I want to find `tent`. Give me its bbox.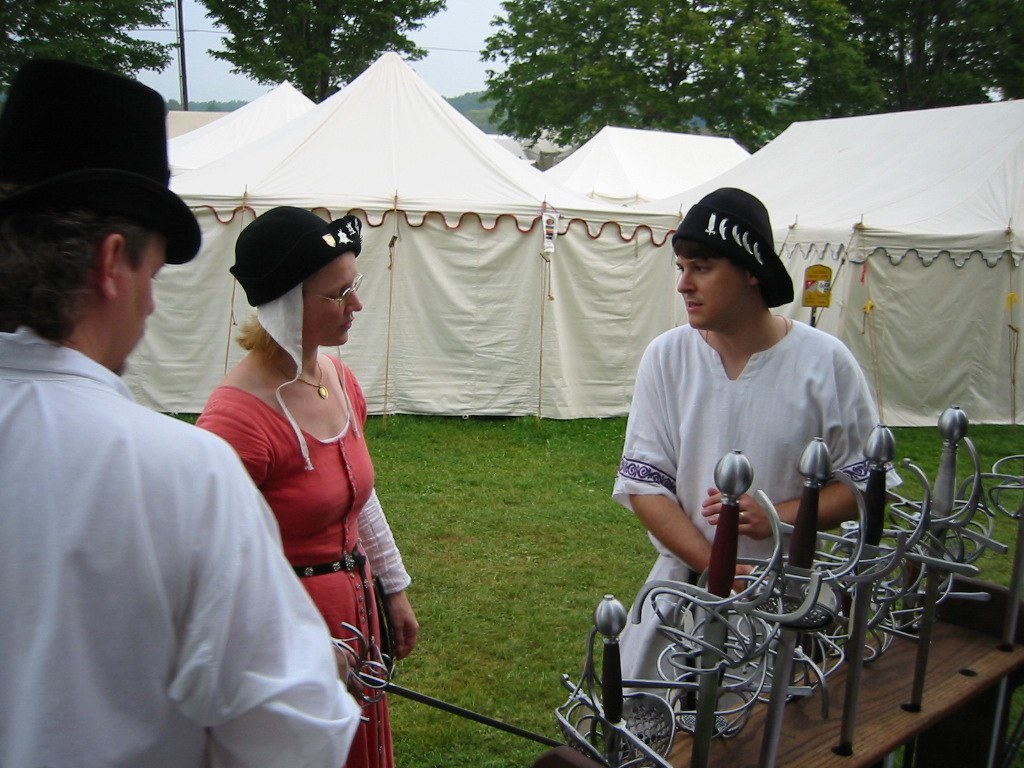
x1=591 y1=85 x2=1023 y2=438.
